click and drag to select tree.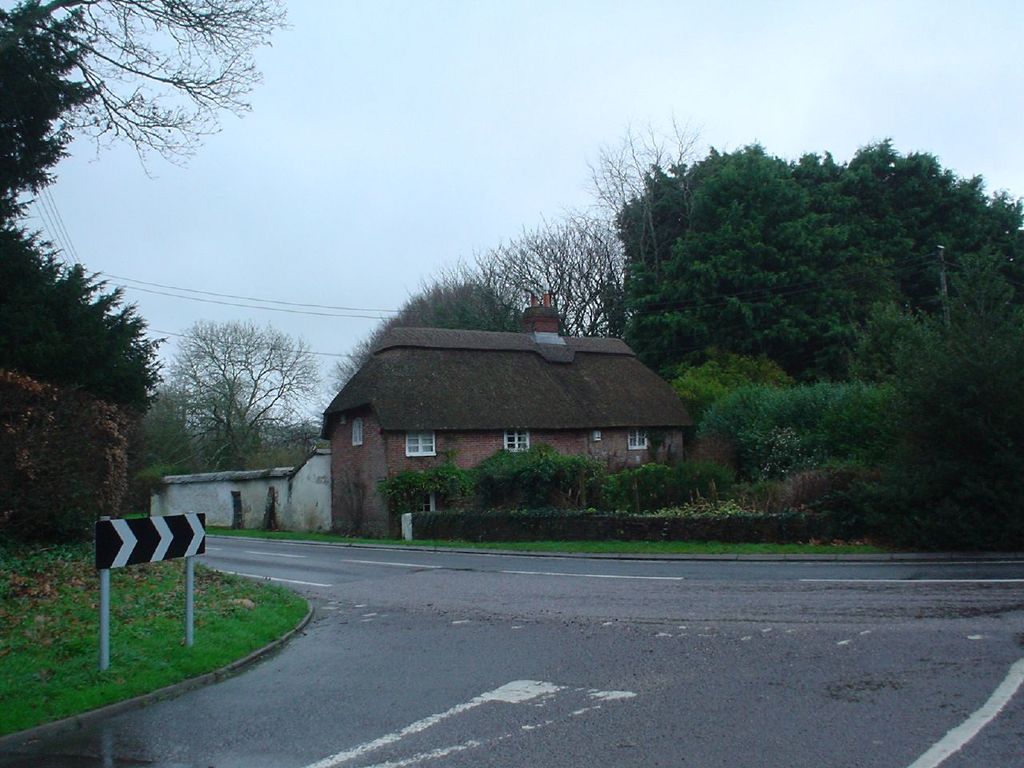
Selection: 0,0,306,200.
